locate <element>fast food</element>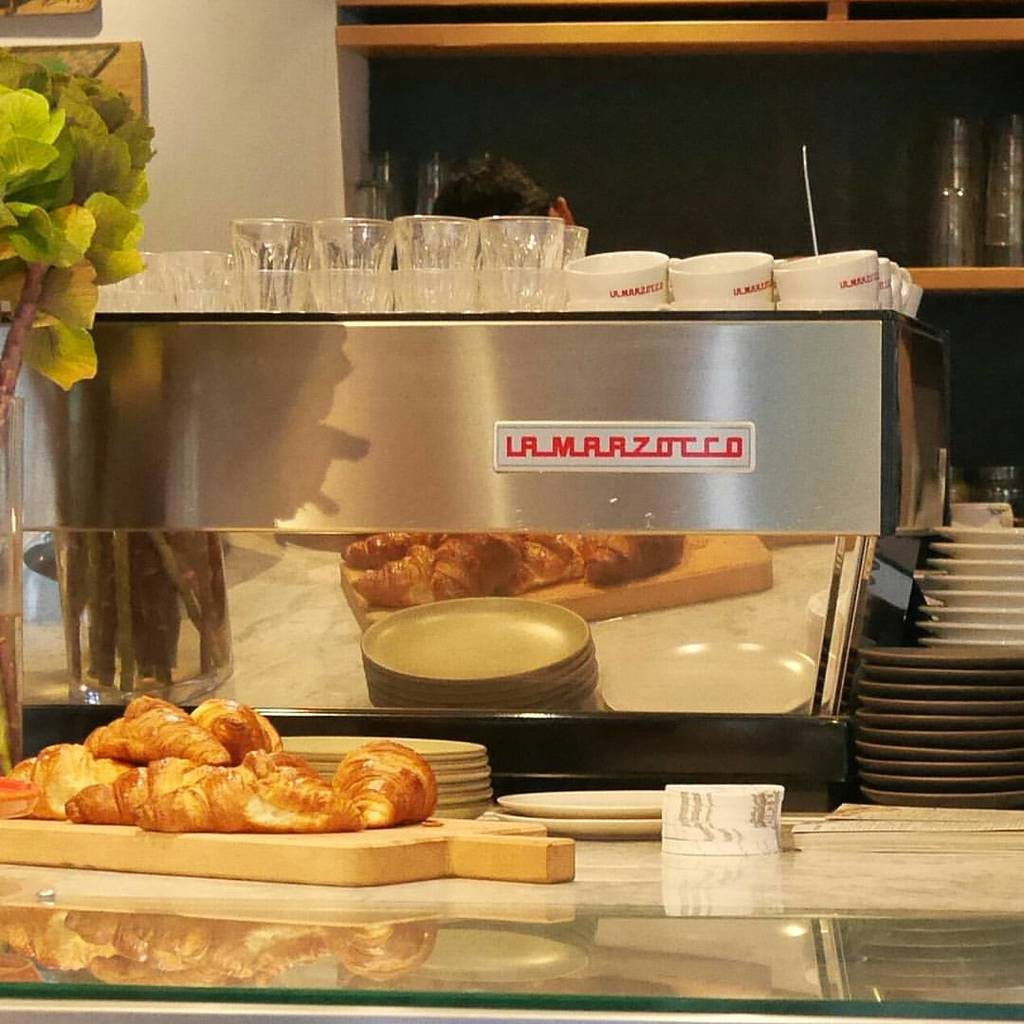
(29,704,471,844)
